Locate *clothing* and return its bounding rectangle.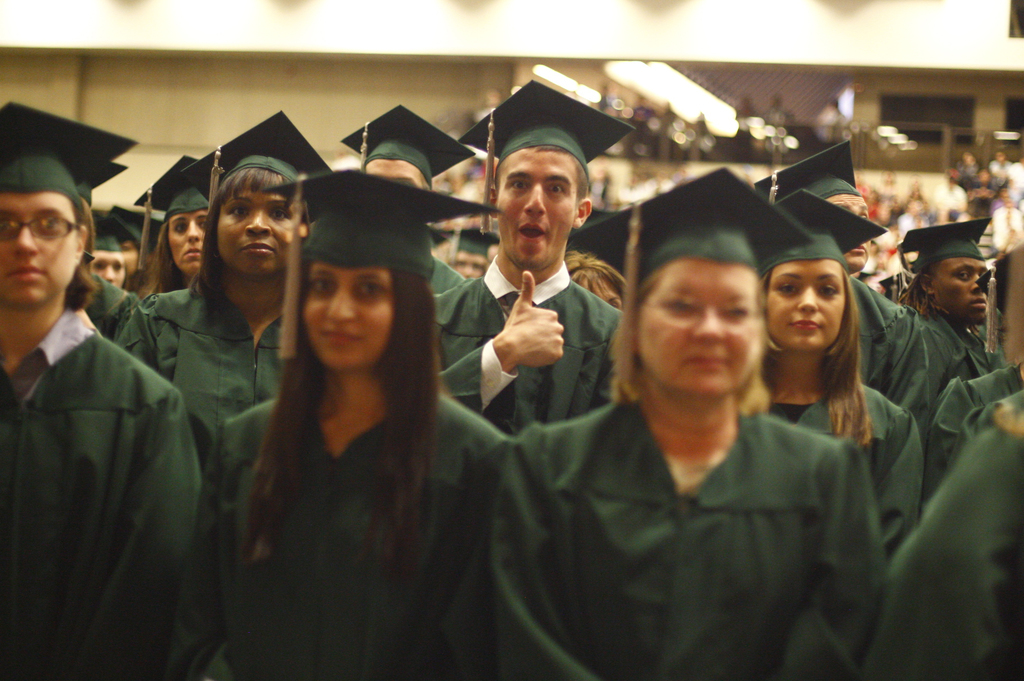
<bbox>861, 377, 1023, 680</bbox>.
